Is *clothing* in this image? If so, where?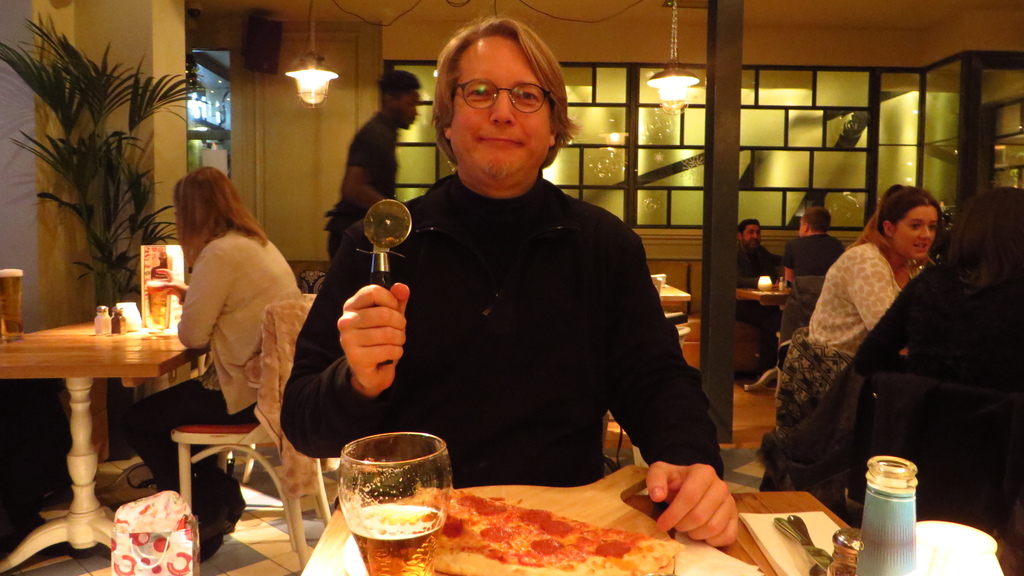
Yes, at box(125, 225, 305, 556).
